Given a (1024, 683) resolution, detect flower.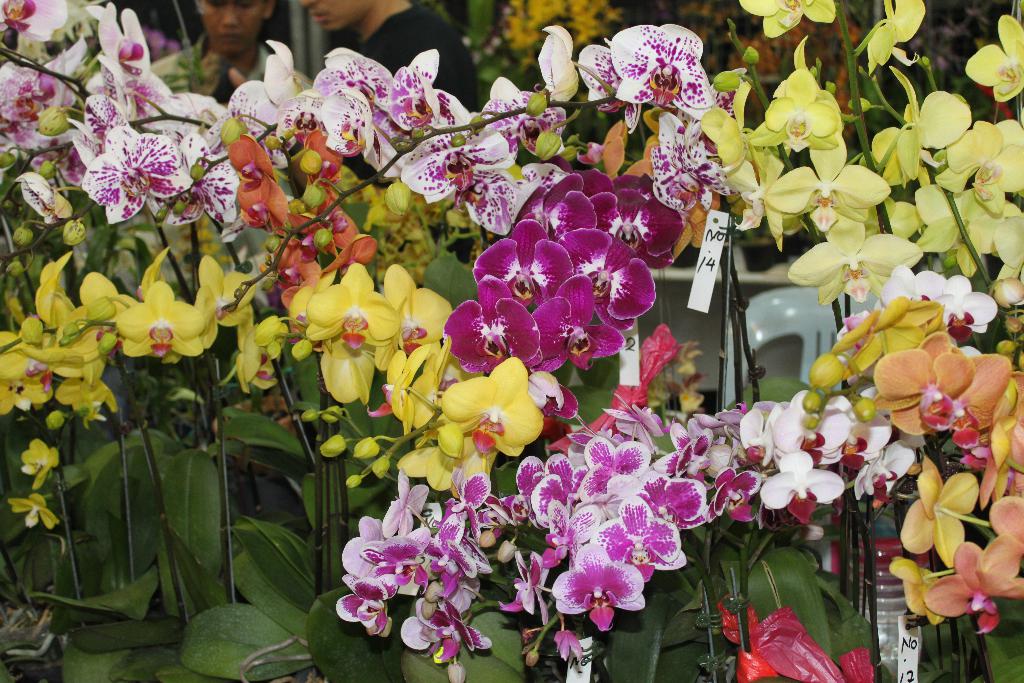
(left=72, top=88, right=141, bottom=168).
